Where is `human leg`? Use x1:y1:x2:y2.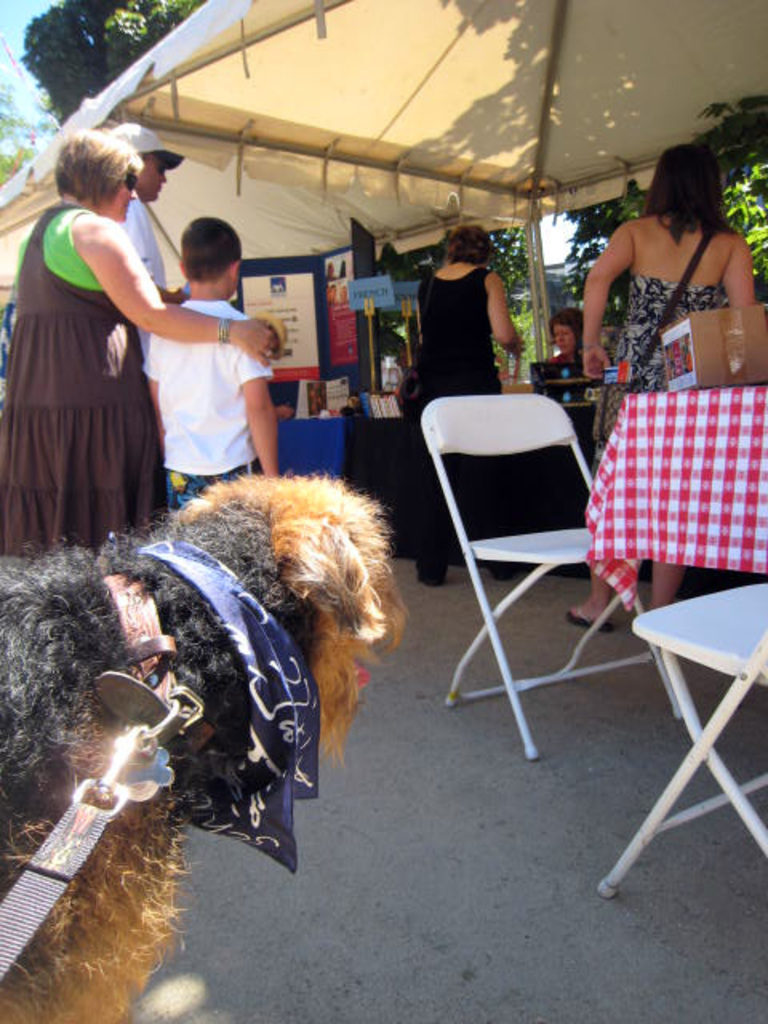
418:451:453:584.
